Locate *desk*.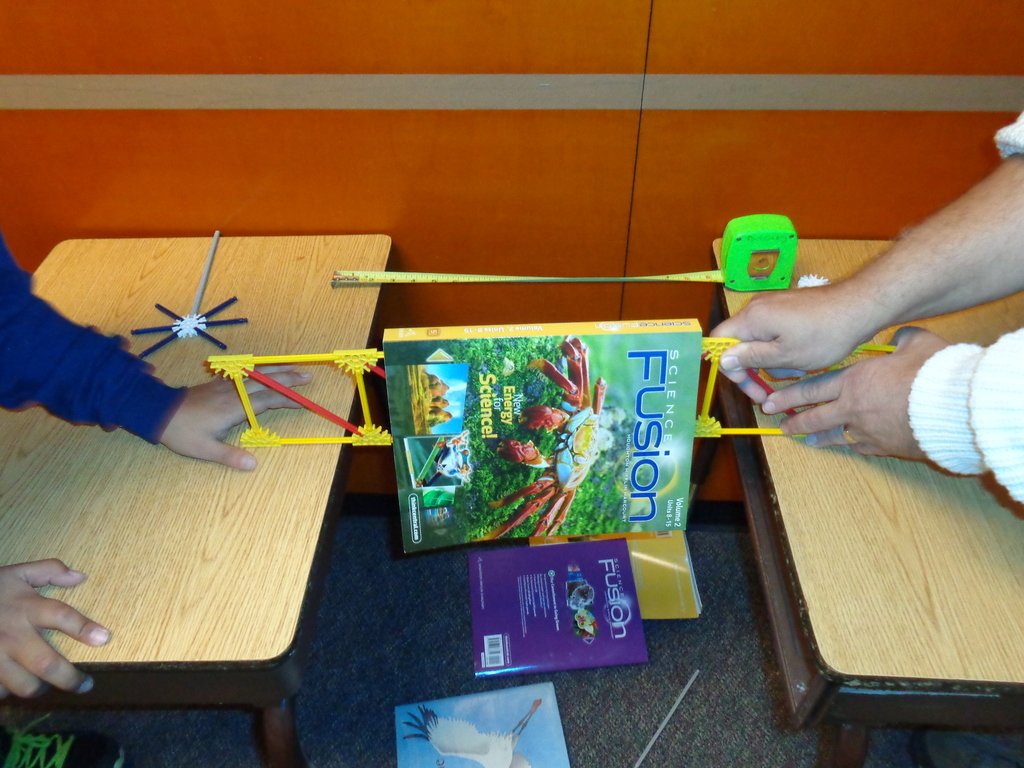
Bounding box: (left=678, top=239, right=1023, bottom=767).
